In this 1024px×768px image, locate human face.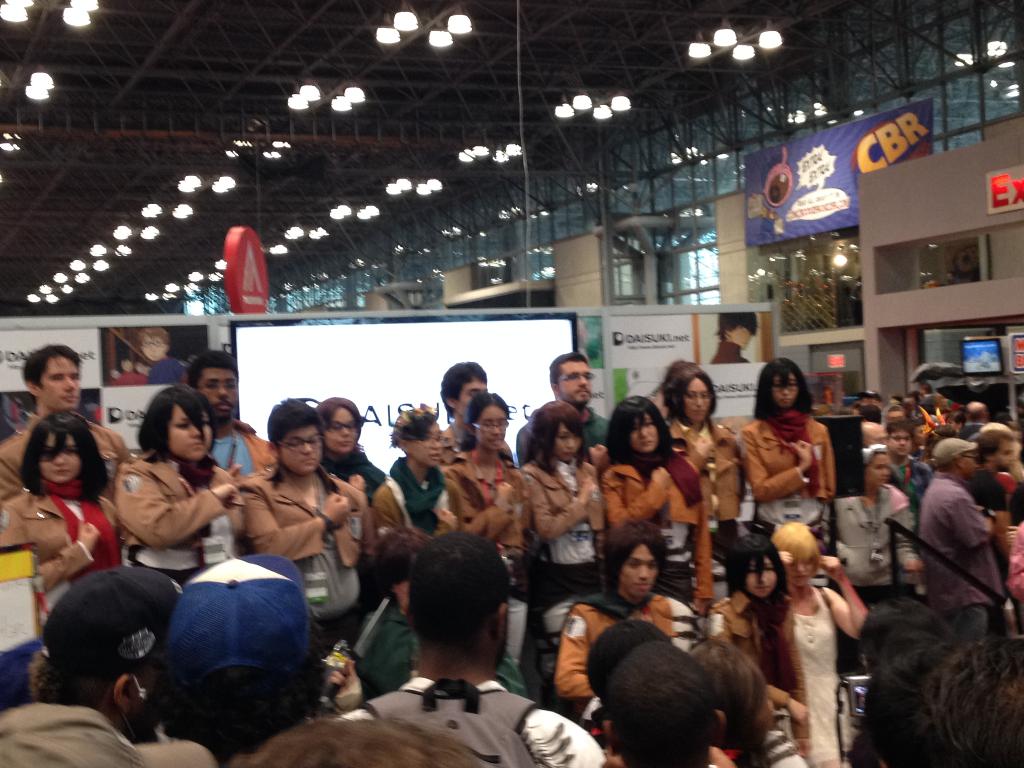
Bounding box: [x1=891, y1=428, x2=911, y2=460].
